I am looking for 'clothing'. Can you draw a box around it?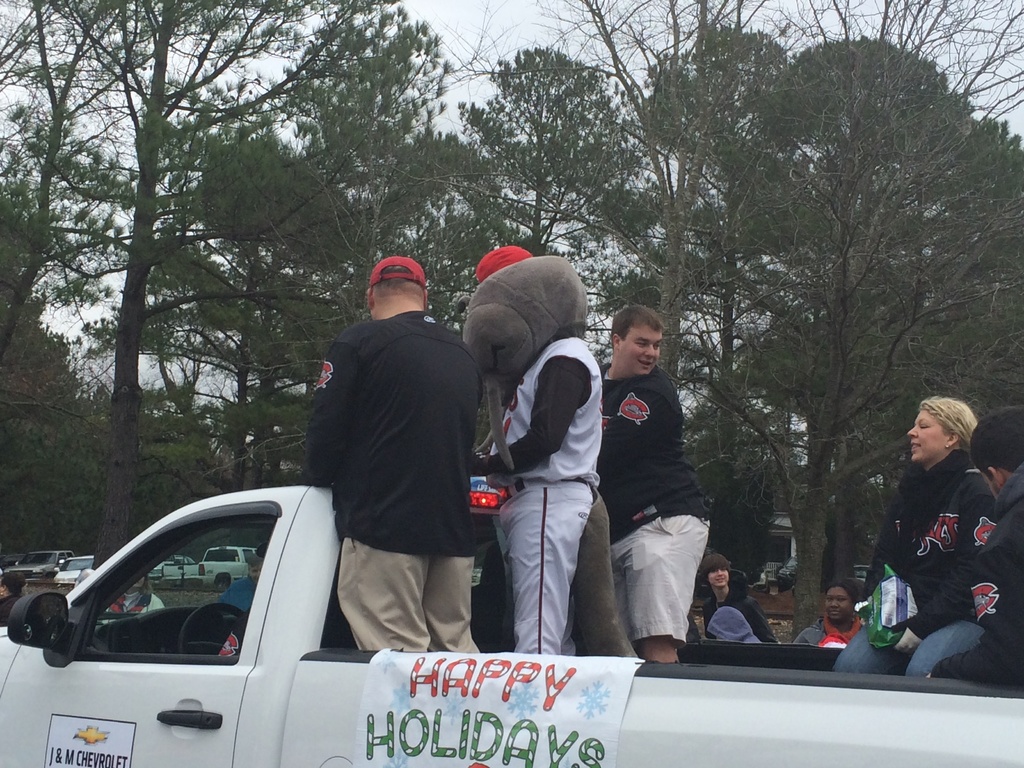
Sure, the bounding box is locate(589, 362, 709, 659).
